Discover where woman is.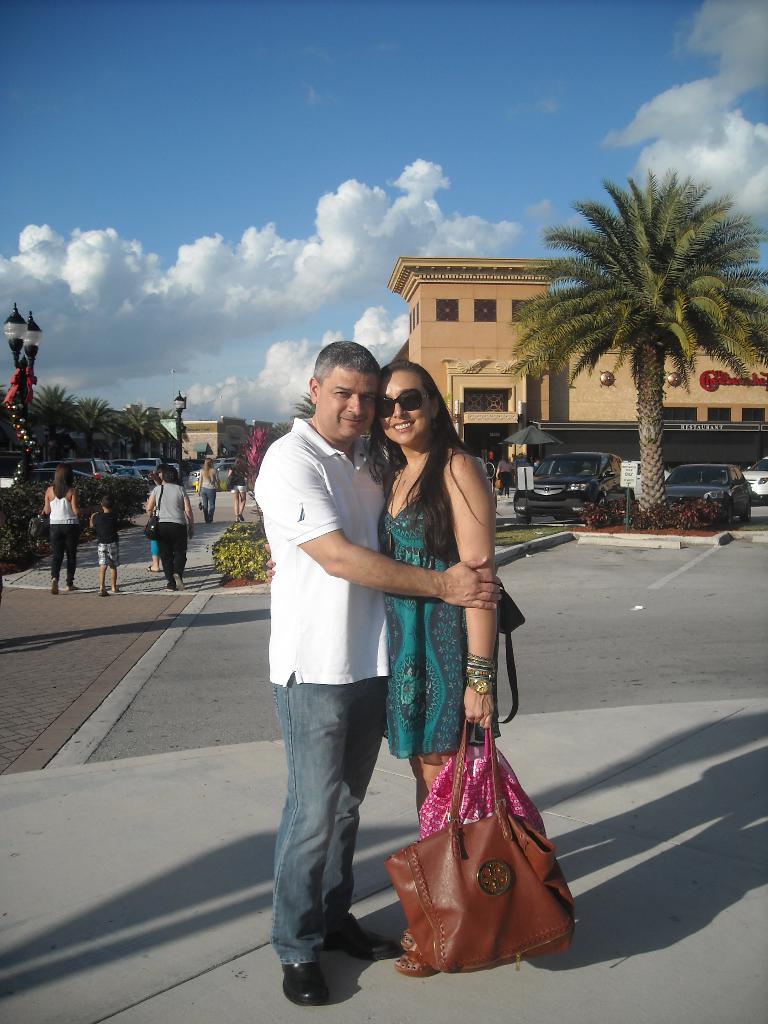
Discovered at bbox=[38, 464, 86, 600].
